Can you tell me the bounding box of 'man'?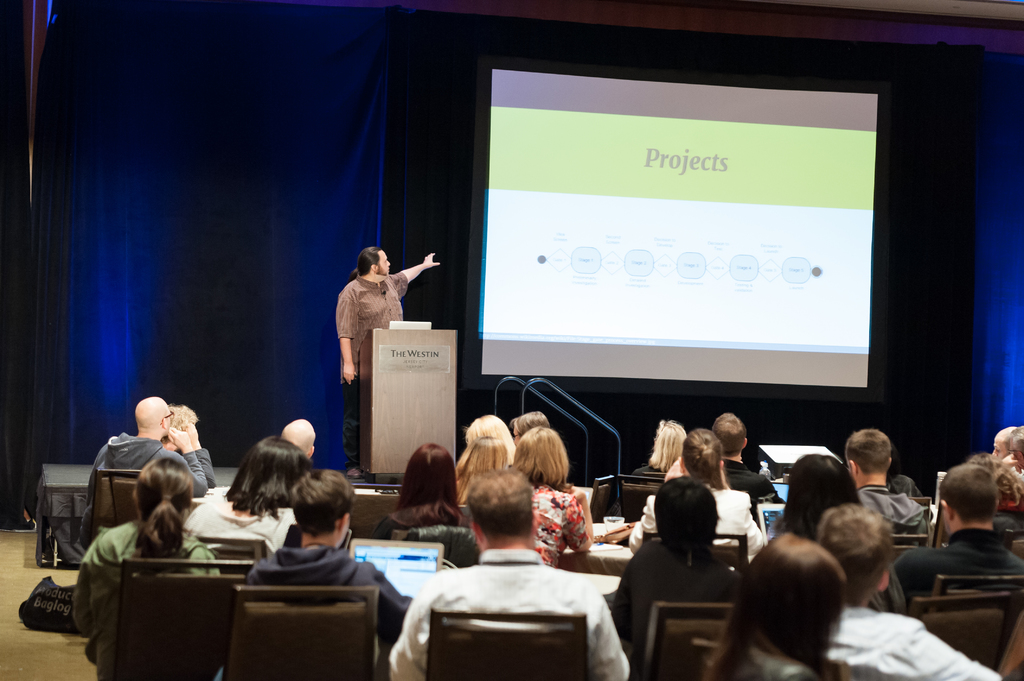
<box>708,412,781,524</box>.
